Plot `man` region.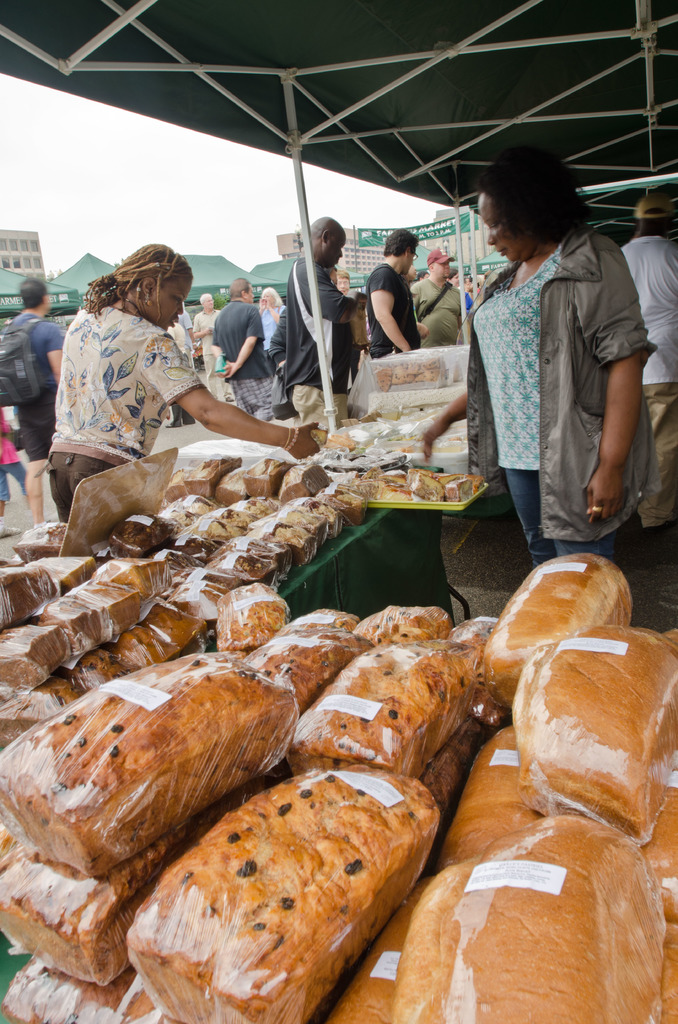
Plotted at bbox=[401, 237, 458, 352].
